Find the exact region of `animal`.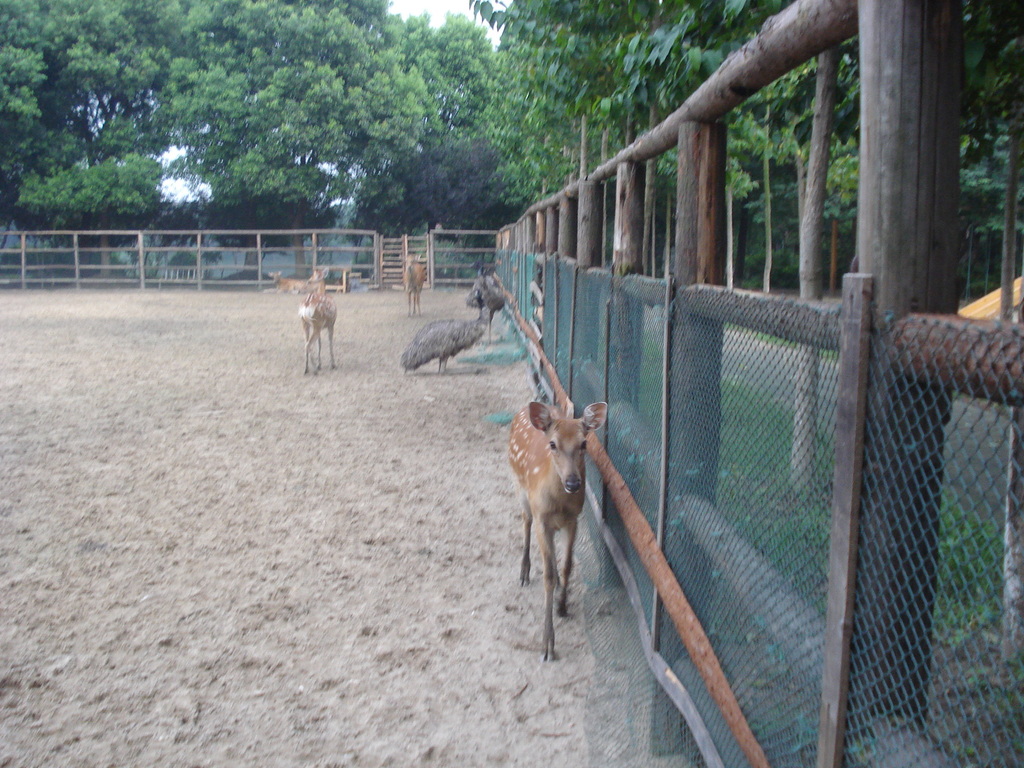
Exact region: {"left": 301, "top": 268, "right": 337, "bottom": 379}.
